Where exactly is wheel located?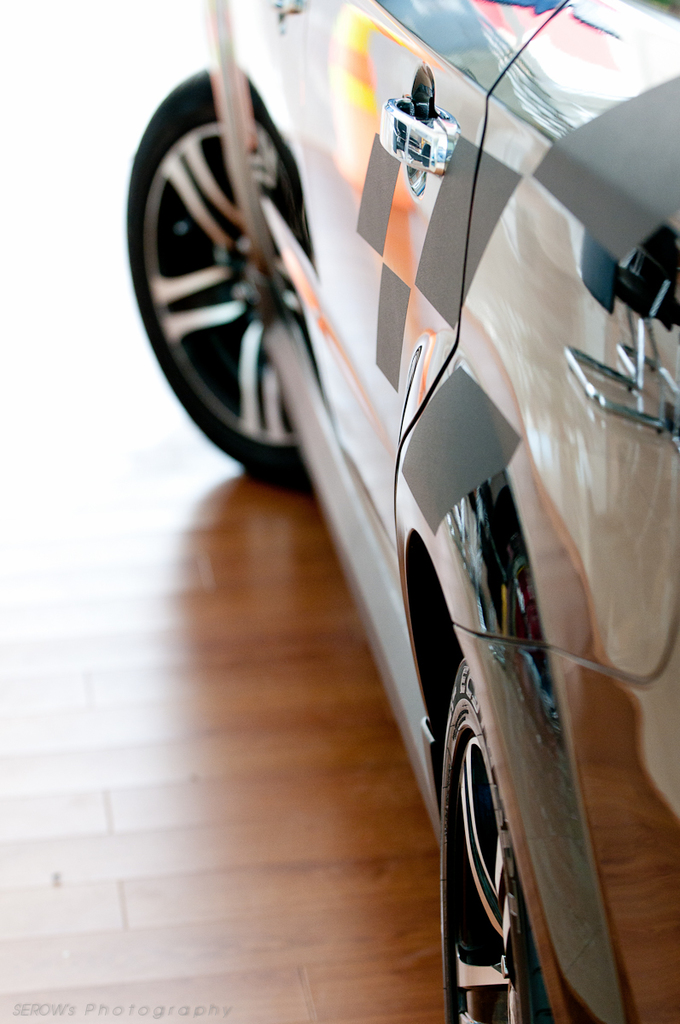
Its bounding box is bbox=[131, 67, 369, 464].
